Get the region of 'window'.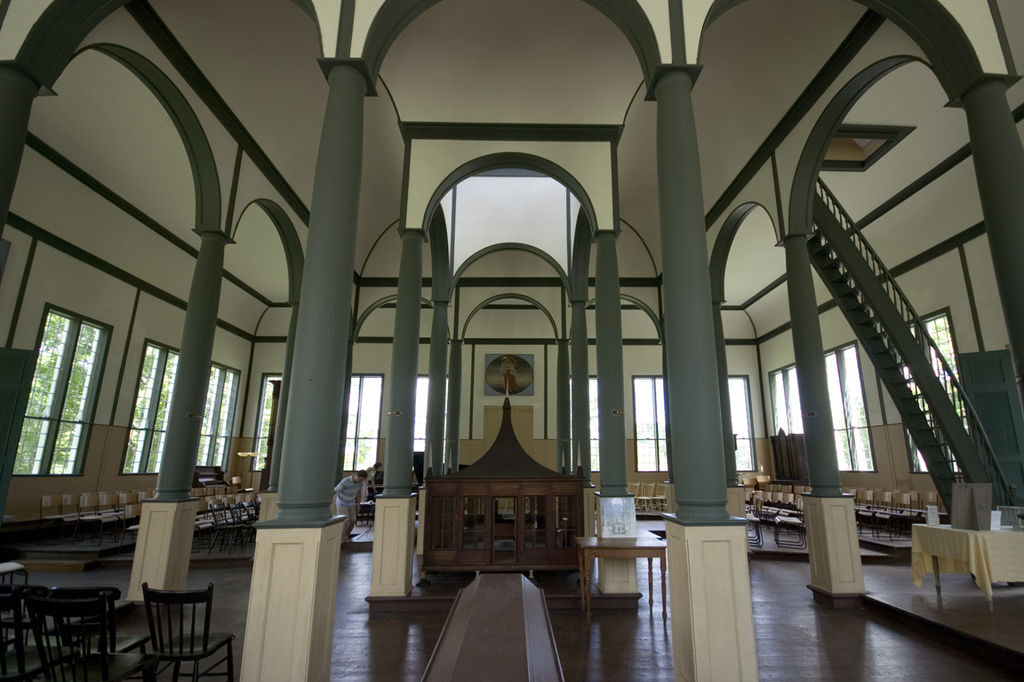
l=778, t=363, r=804, b=445.
